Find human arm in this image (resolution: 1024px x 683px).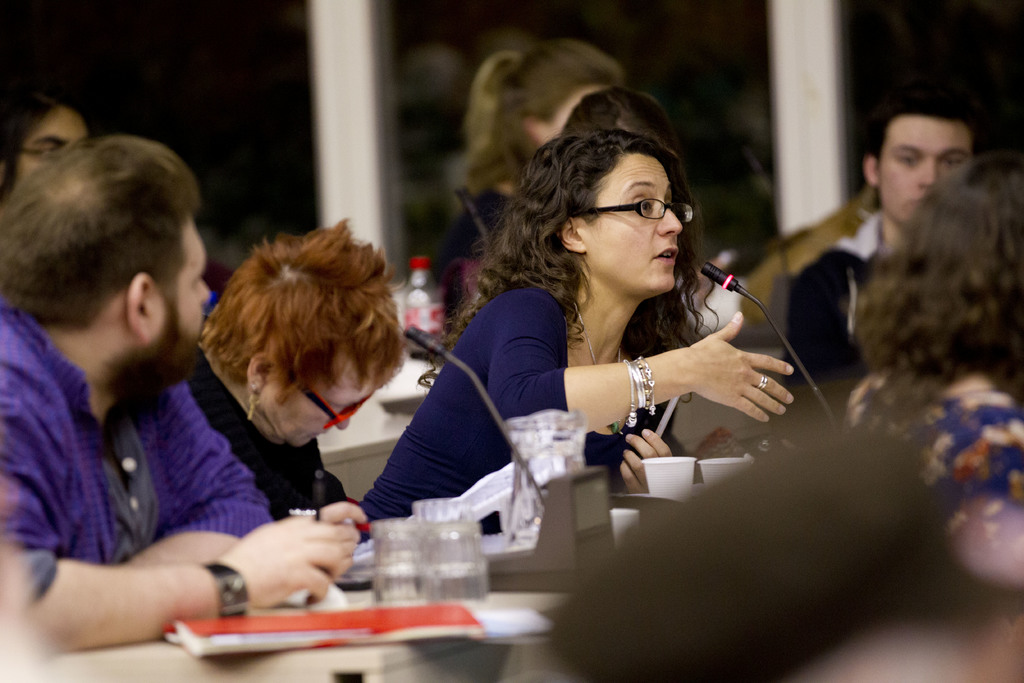
detection(477, 283, 803, 427).
